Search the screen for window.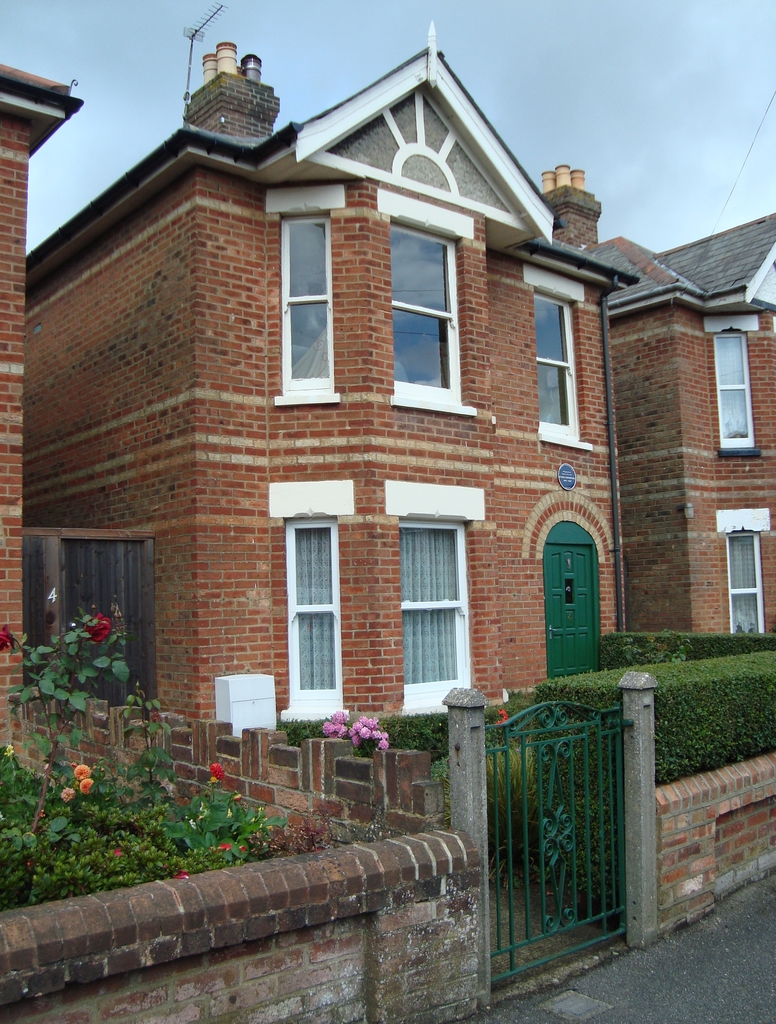
Found at select_region(279, 525, 342, 716).
